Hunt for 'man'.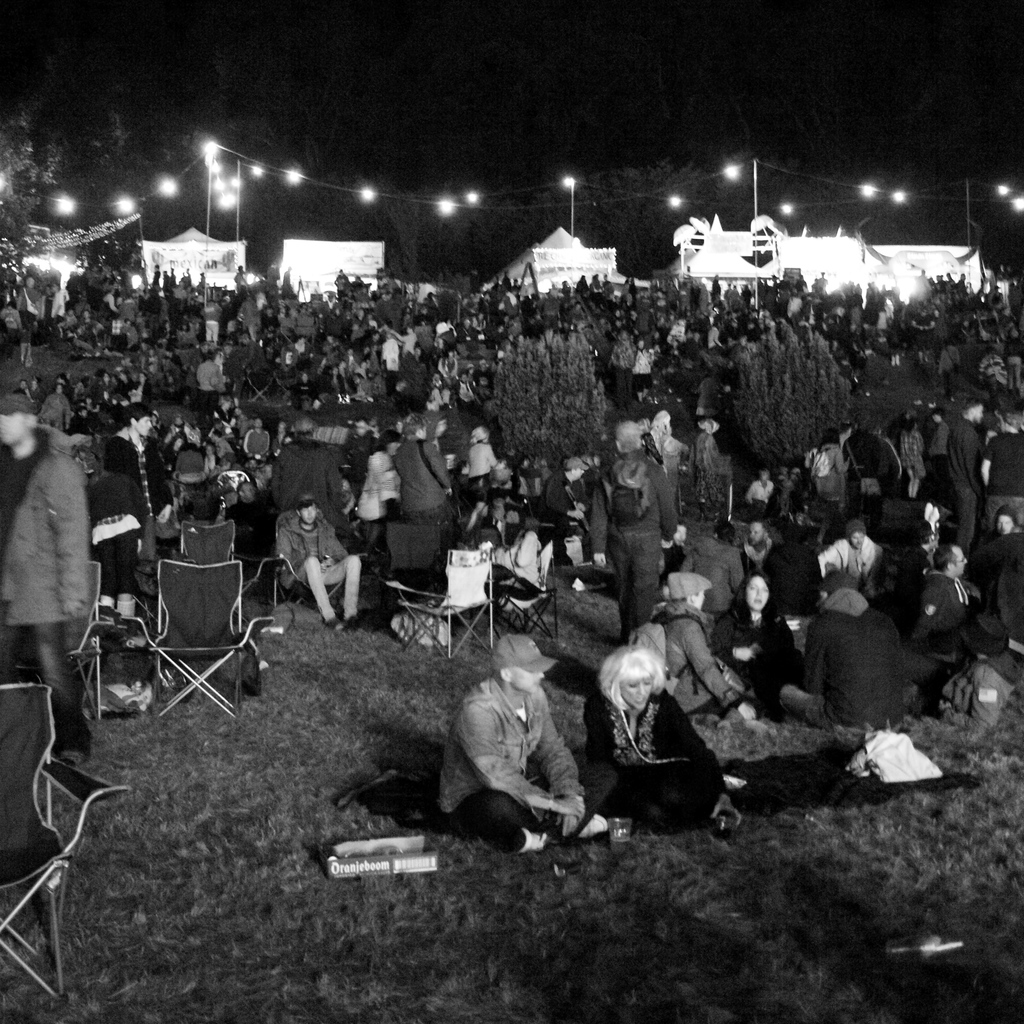
Hunted down at select_region(944, 392, 986, 557).
